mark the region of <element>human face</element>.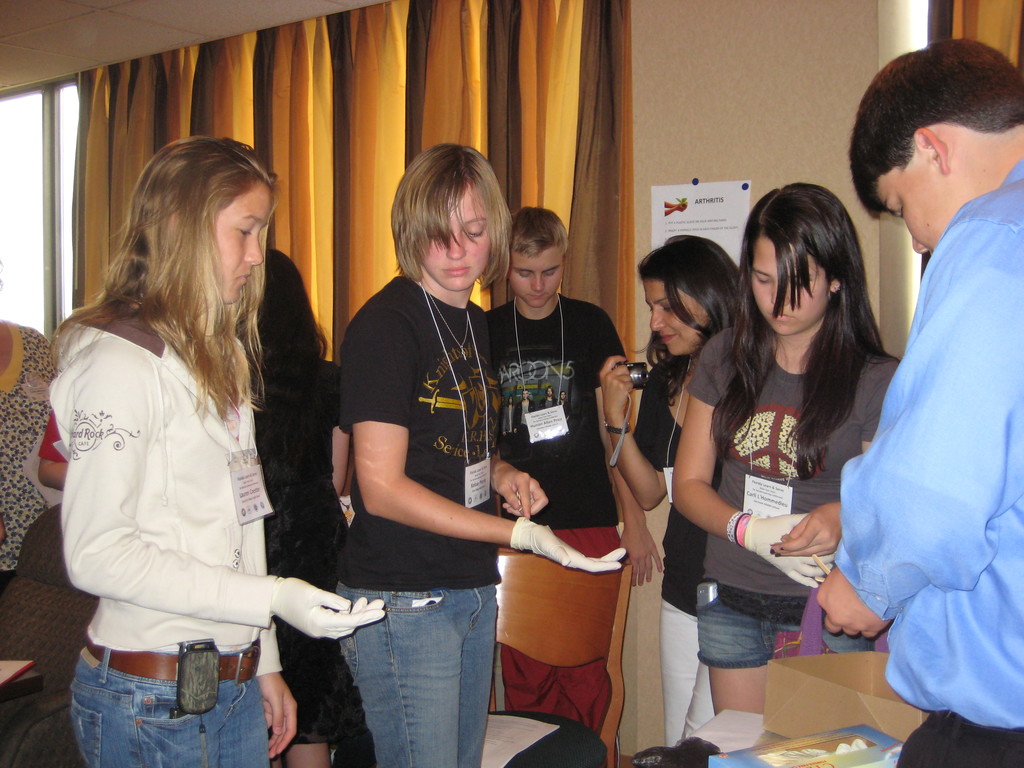
Region: <region>507, 245, 559, 315</region>.
